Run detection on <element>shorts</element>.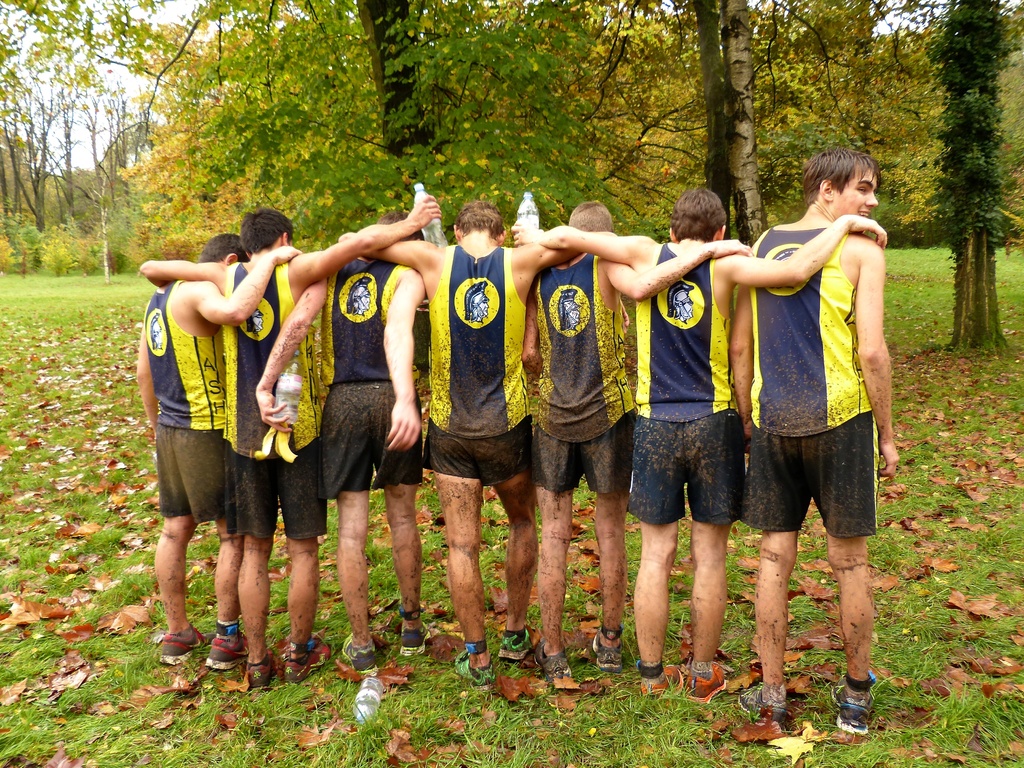
Result: [x1=227, y1=447, x2=320, y2=538].
